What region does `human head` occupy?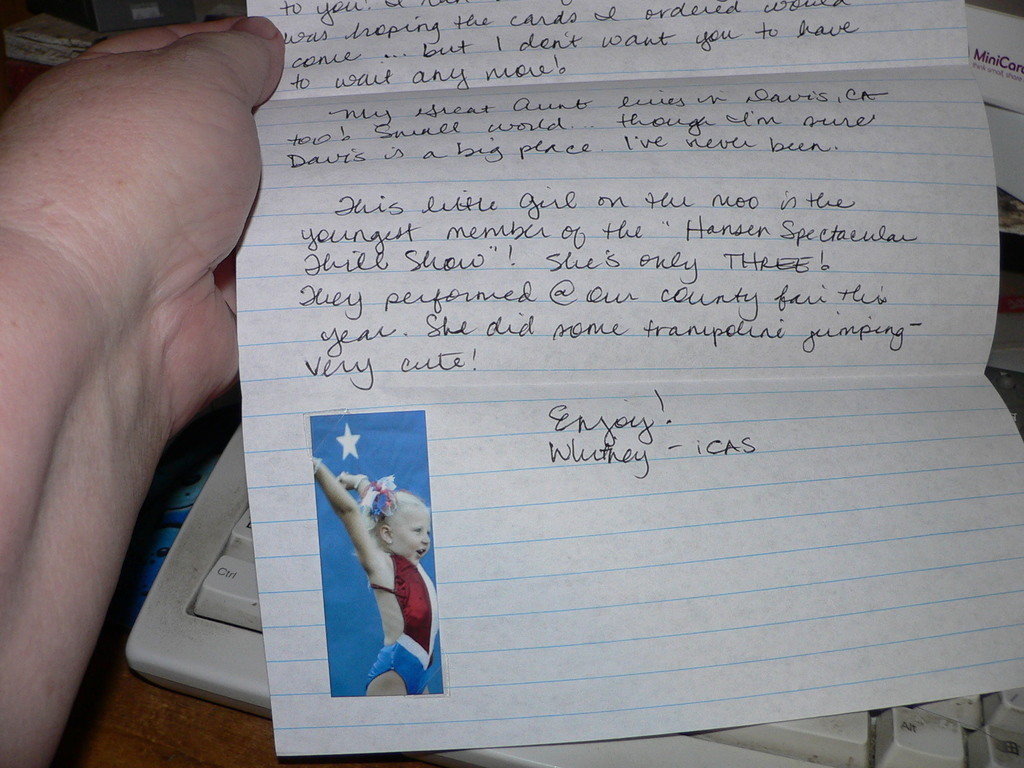
(left=358, top=486, right=431, bottom=561).
